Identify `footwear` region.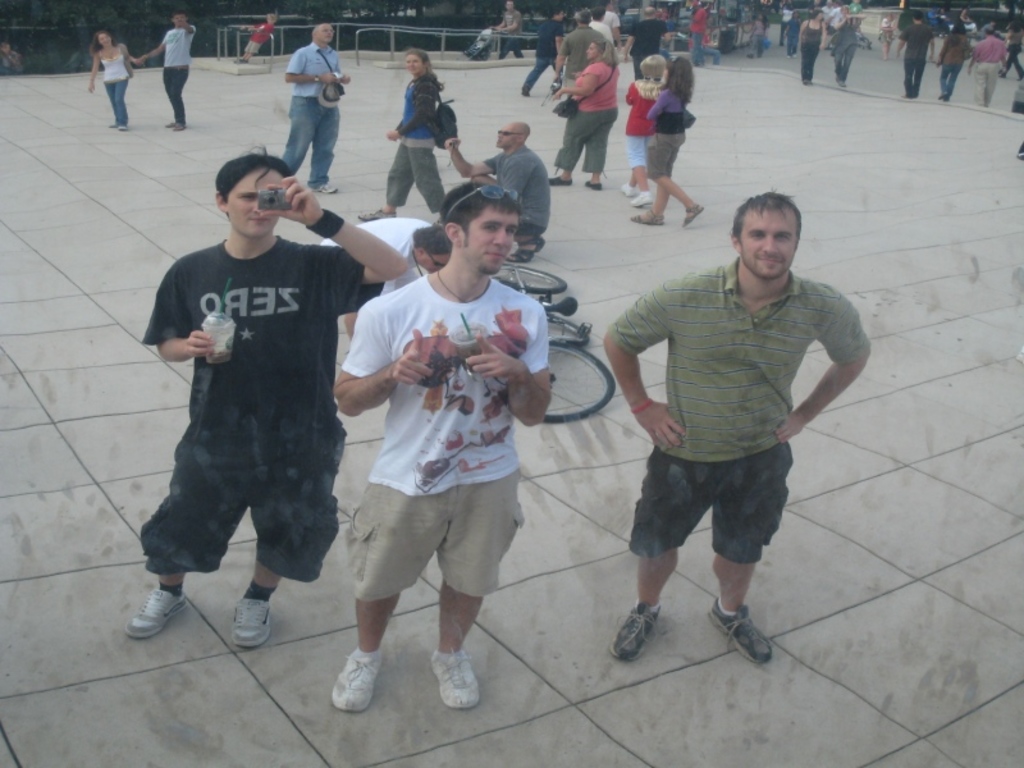
Region: box=[685, 204, 708, 224].
